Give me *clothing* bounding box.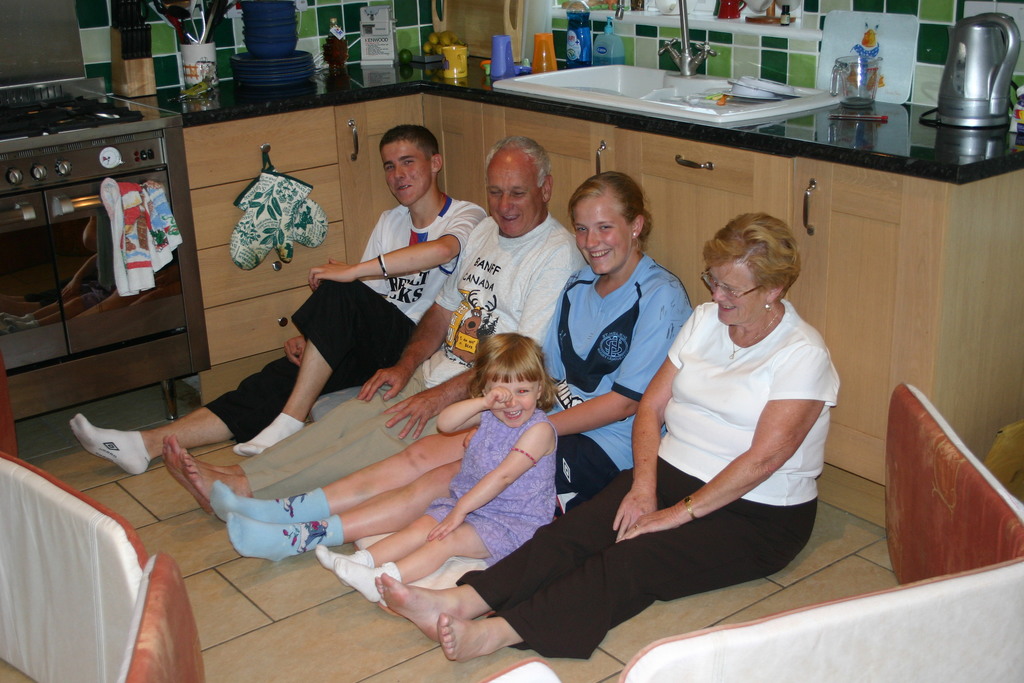
l=315, t=548, r=400, b=602.
